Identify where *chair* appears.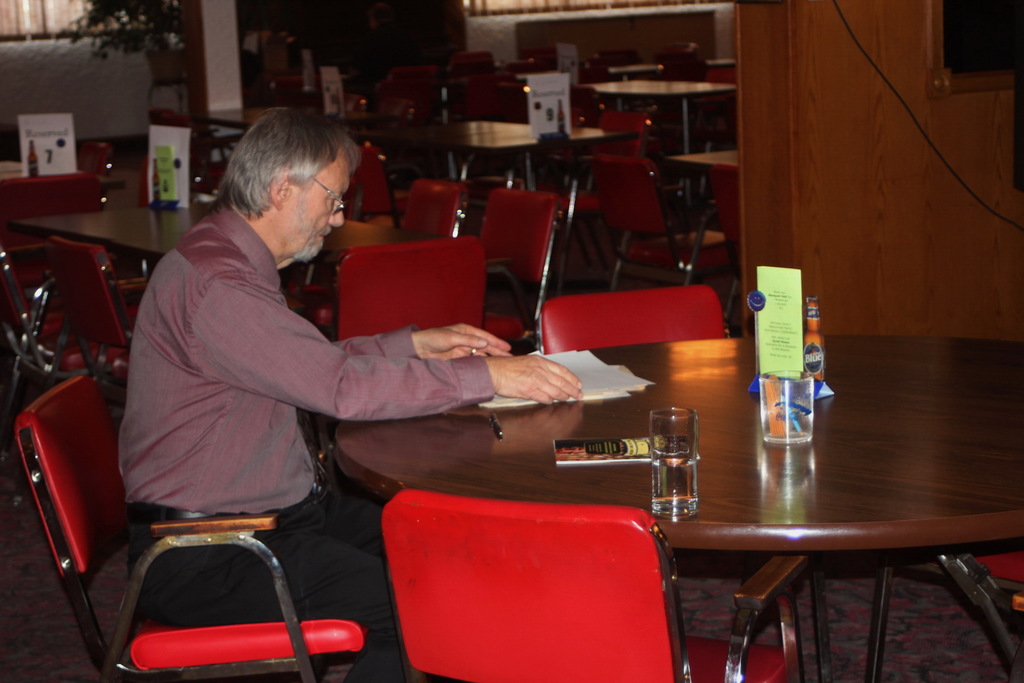
Appears at [x1=865, y1=555, x2=1023, y2=682].
